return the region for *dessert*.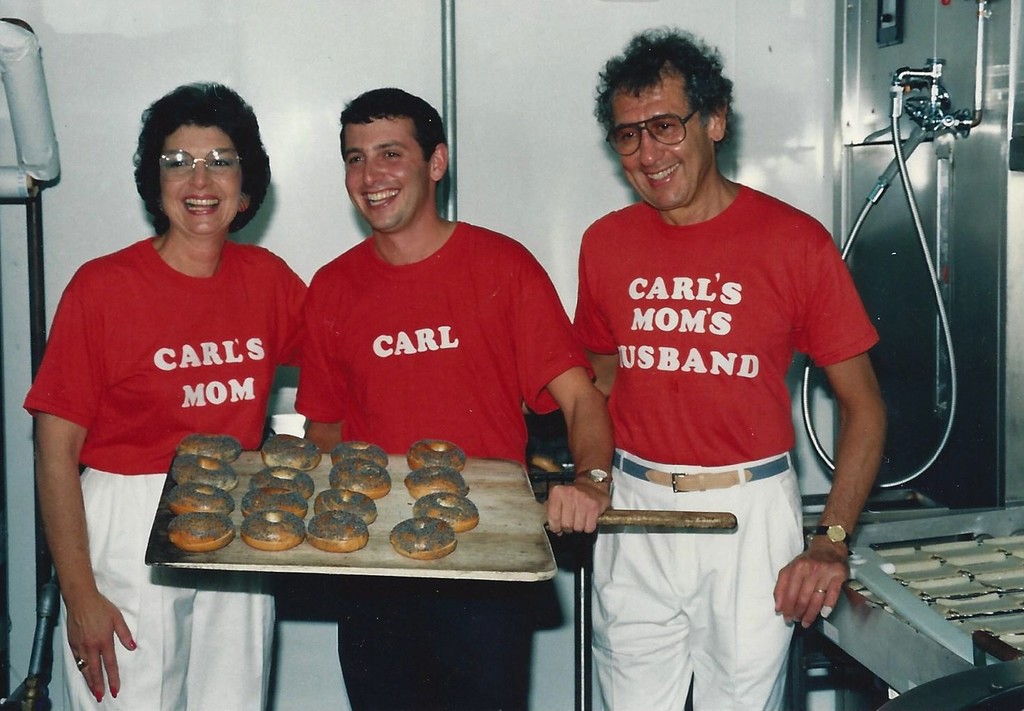
rect(252, 460, 315, 499).
